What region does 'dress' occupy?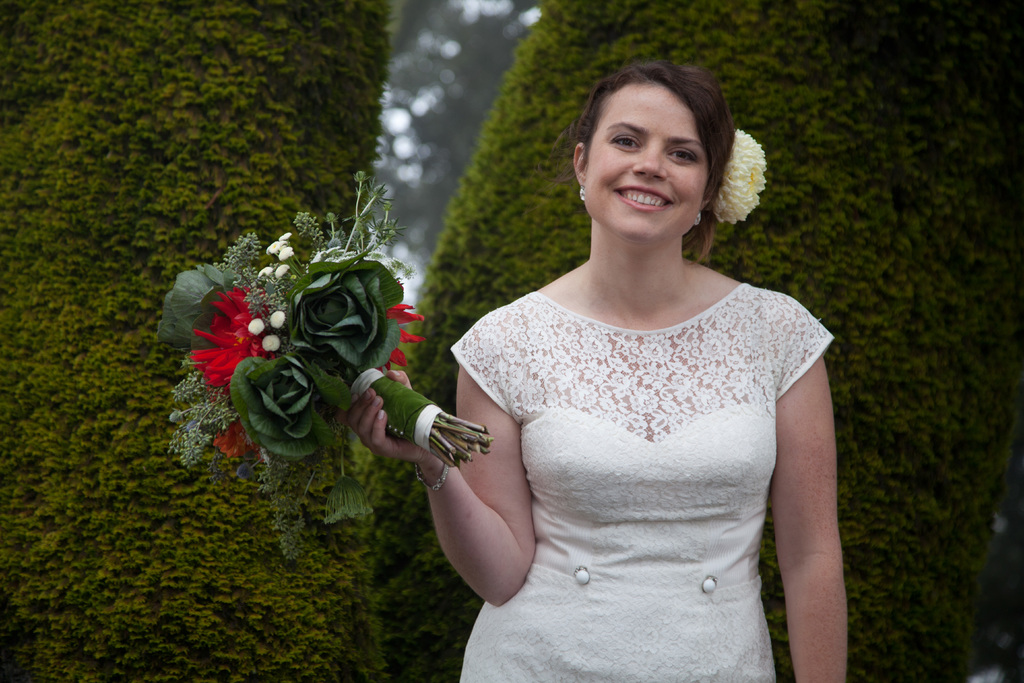
<box>461,290,836,682</box>.
